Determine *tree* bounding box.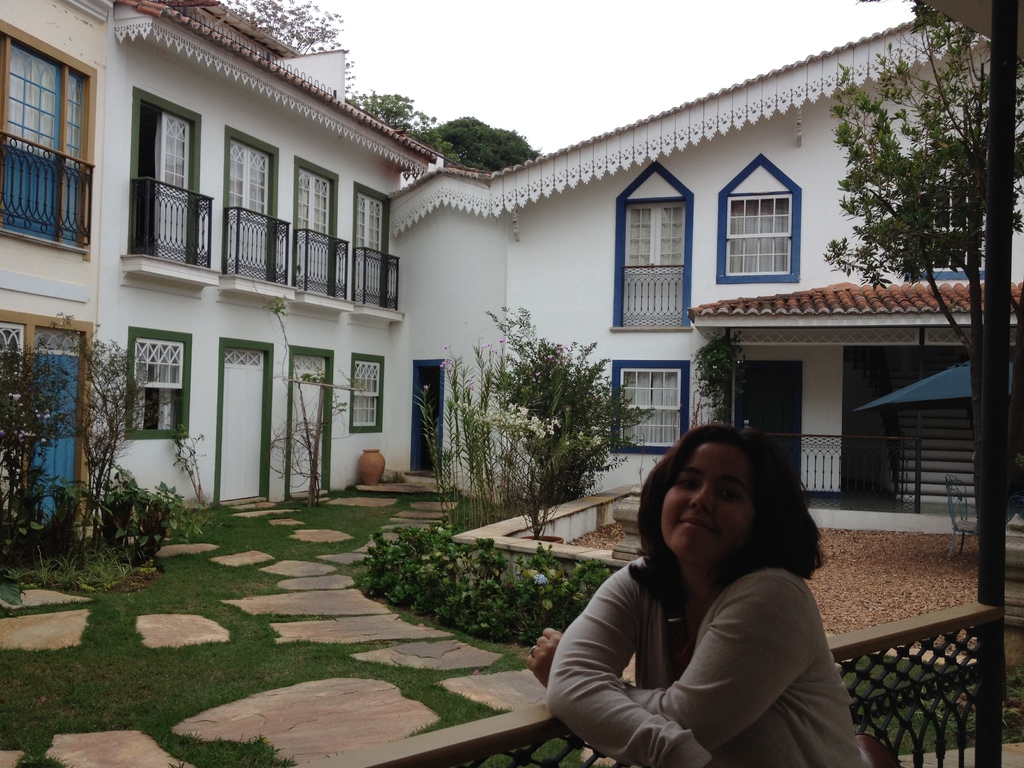
Determined: bbox=(346, 87, 465, 163).
